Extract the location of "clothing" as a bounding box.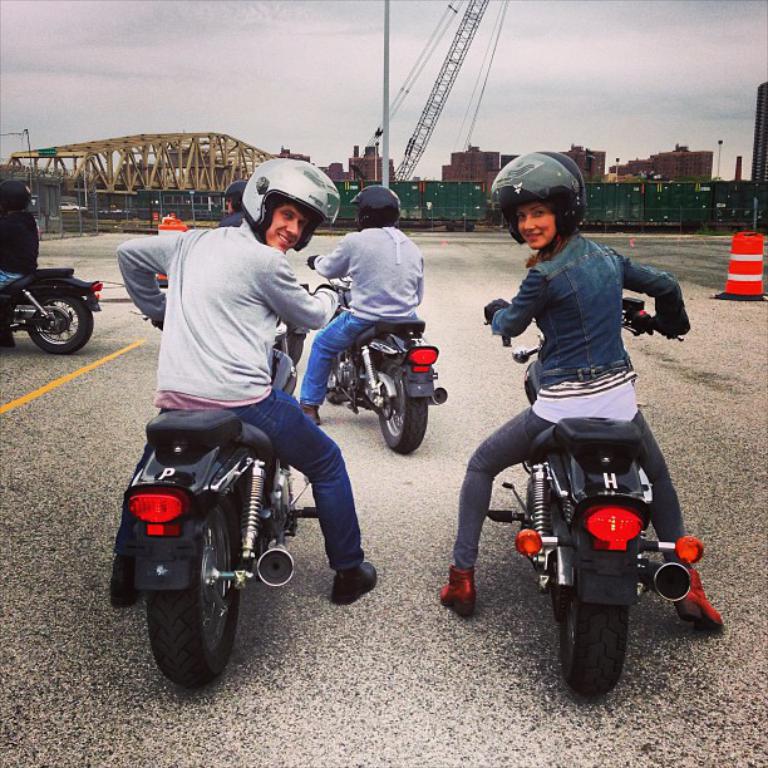
bbox(0, 203, 39, 299).
